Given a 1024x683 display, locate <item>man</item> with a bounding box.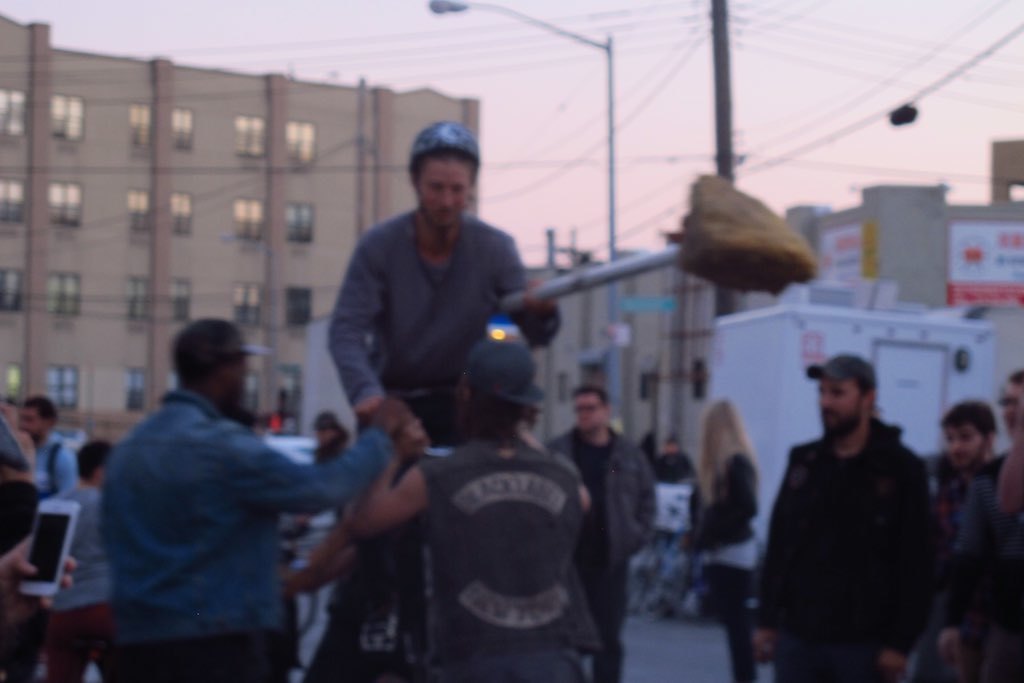
Located: x1=356 y1=343 x2=585 y2=682.
